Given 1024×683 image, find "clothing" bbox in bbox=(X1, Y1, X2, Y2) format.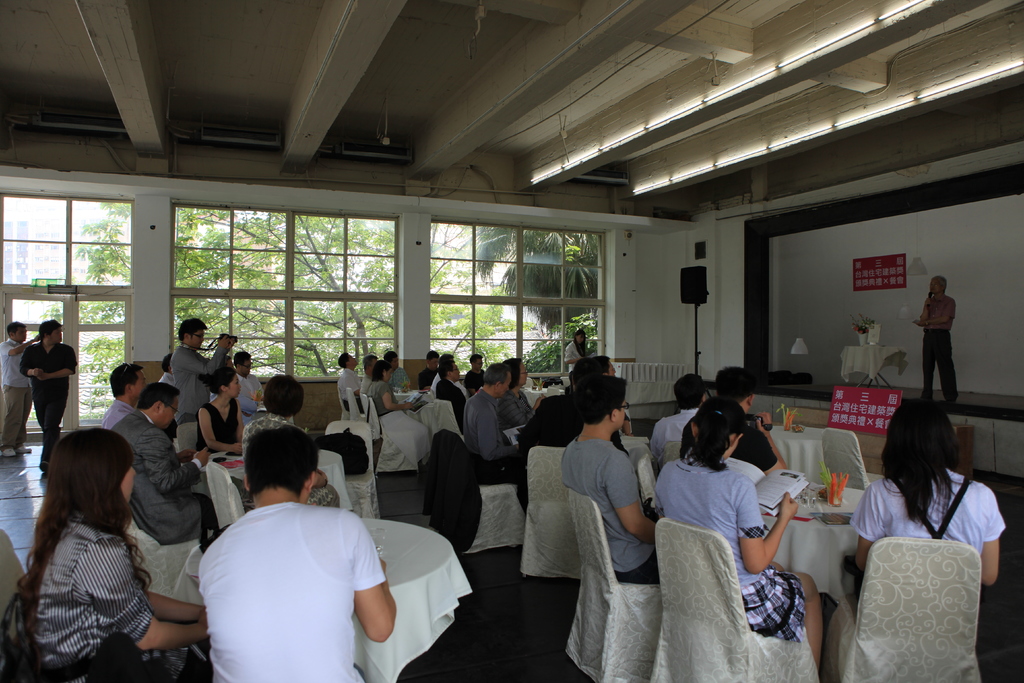
bbox=(188, 489, 394, 682).
